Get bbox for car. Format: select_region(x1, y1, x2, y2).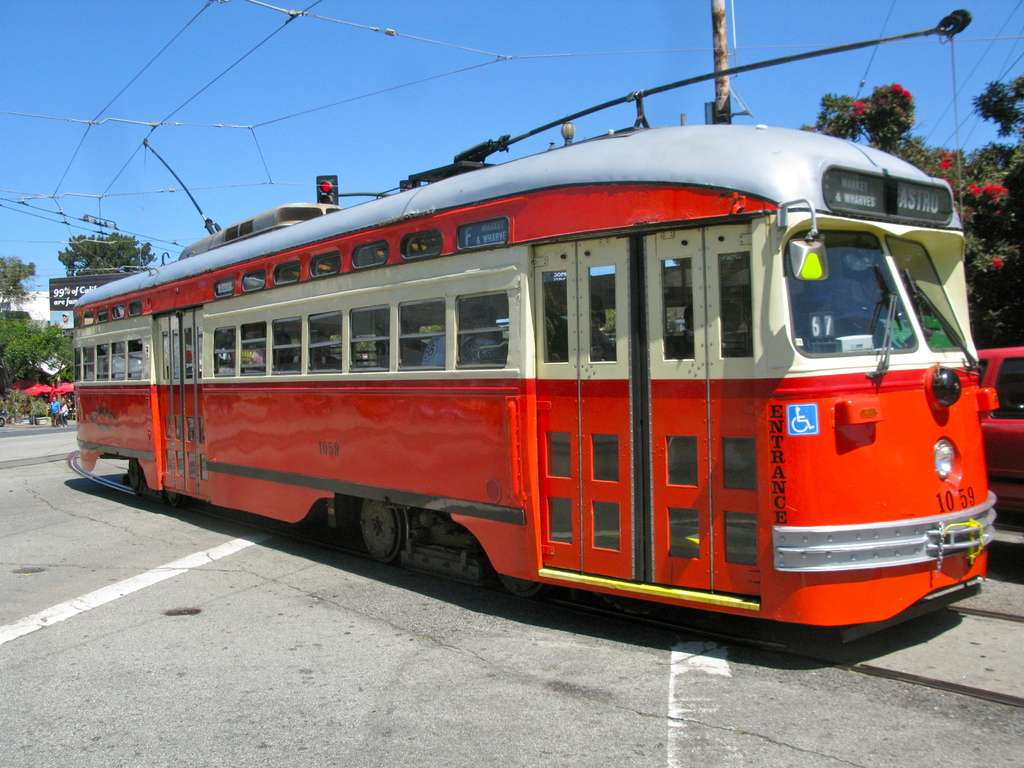
select_region(974, 336, 1023, 572).
